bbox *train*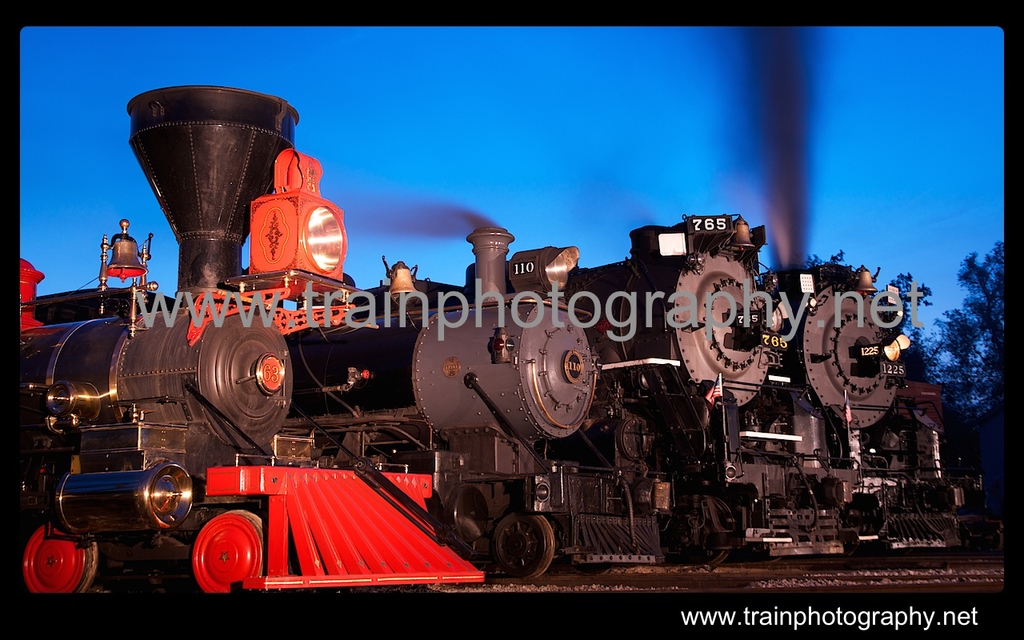
bbox=[747, 267, 954, 556]
